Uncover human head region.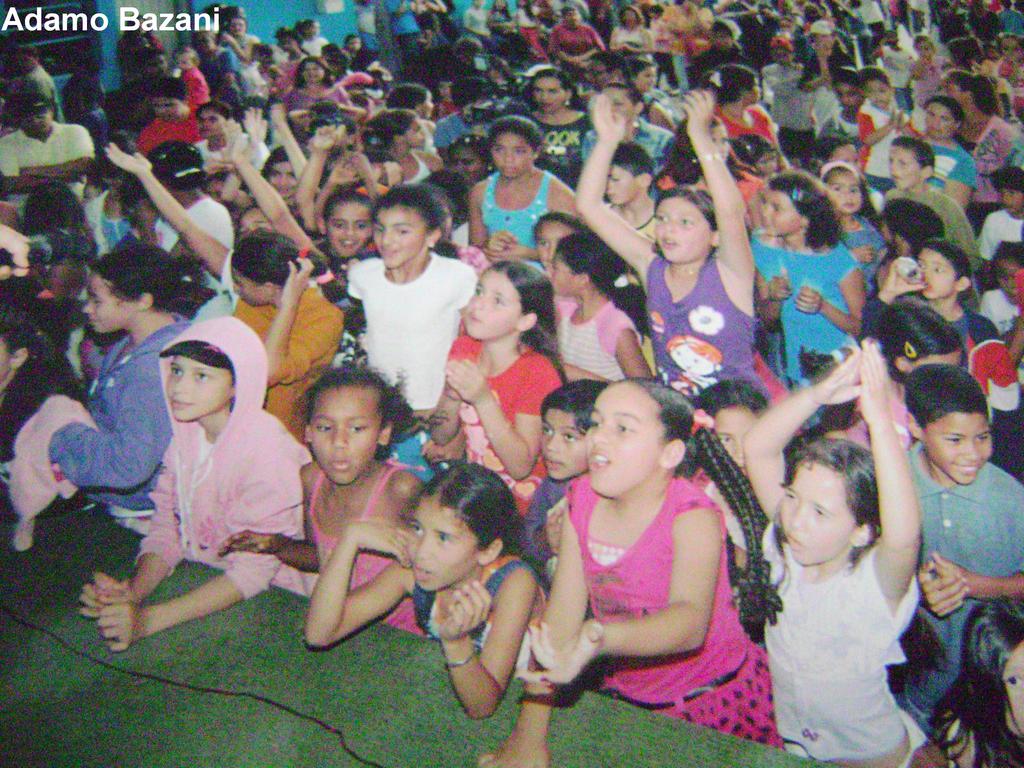
Uncovered: left=414, top=461, right=515, bottom=596.
